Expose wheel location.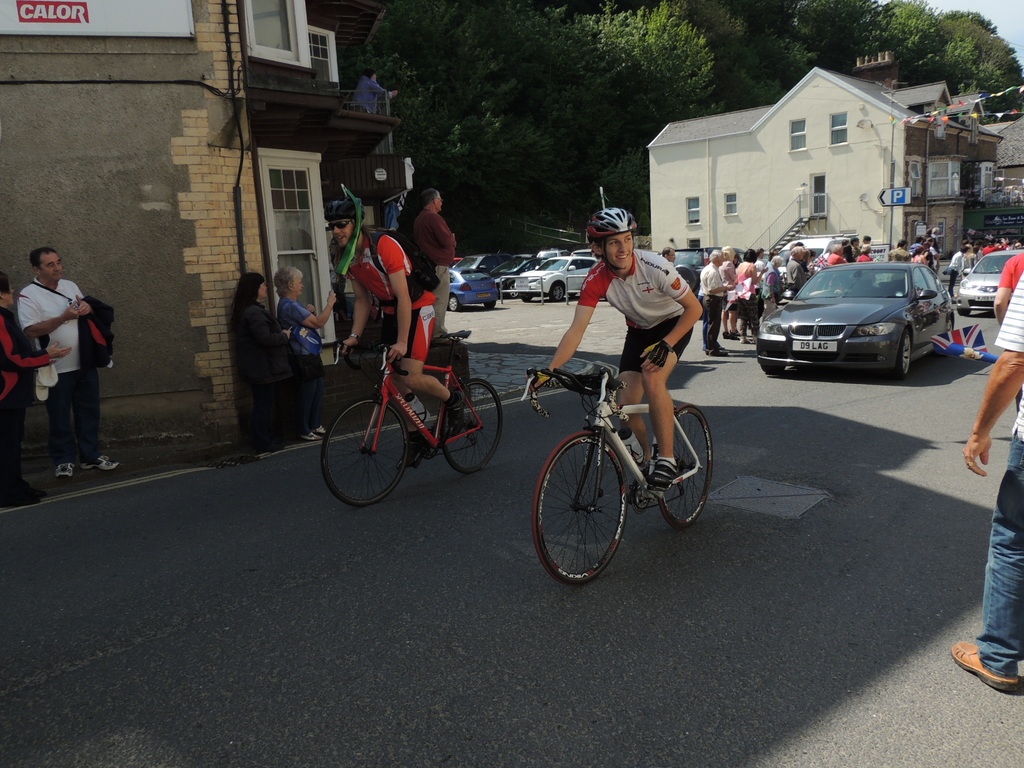
Exposed at rect(521, 296, 530, 302).
